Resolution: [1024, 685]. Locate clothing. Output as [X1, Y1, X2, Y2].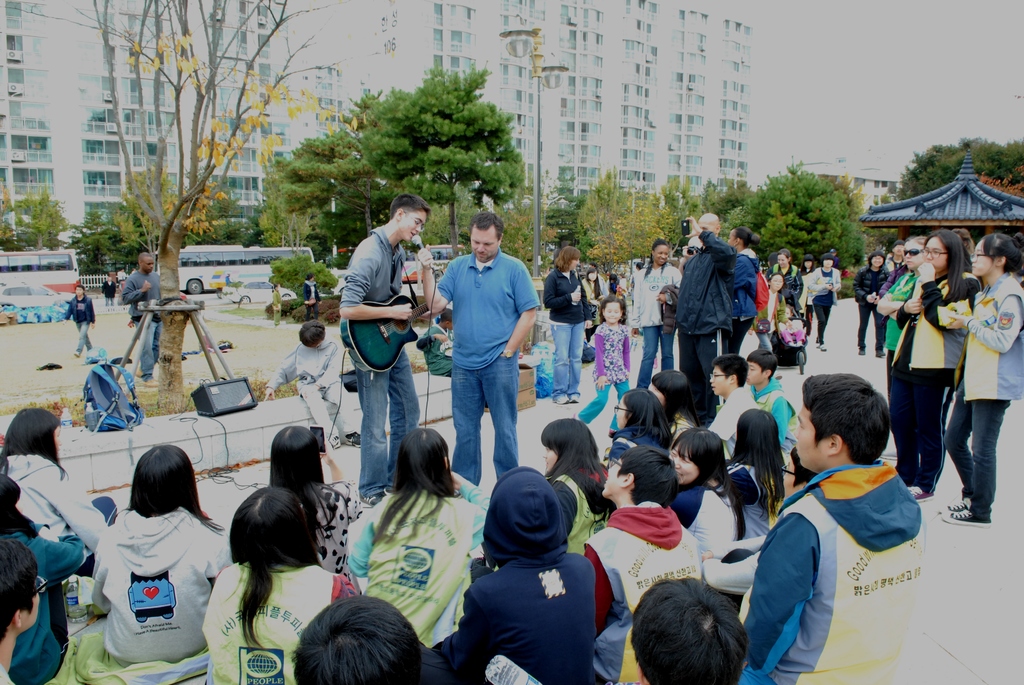
[0, 667, 12, 684].
